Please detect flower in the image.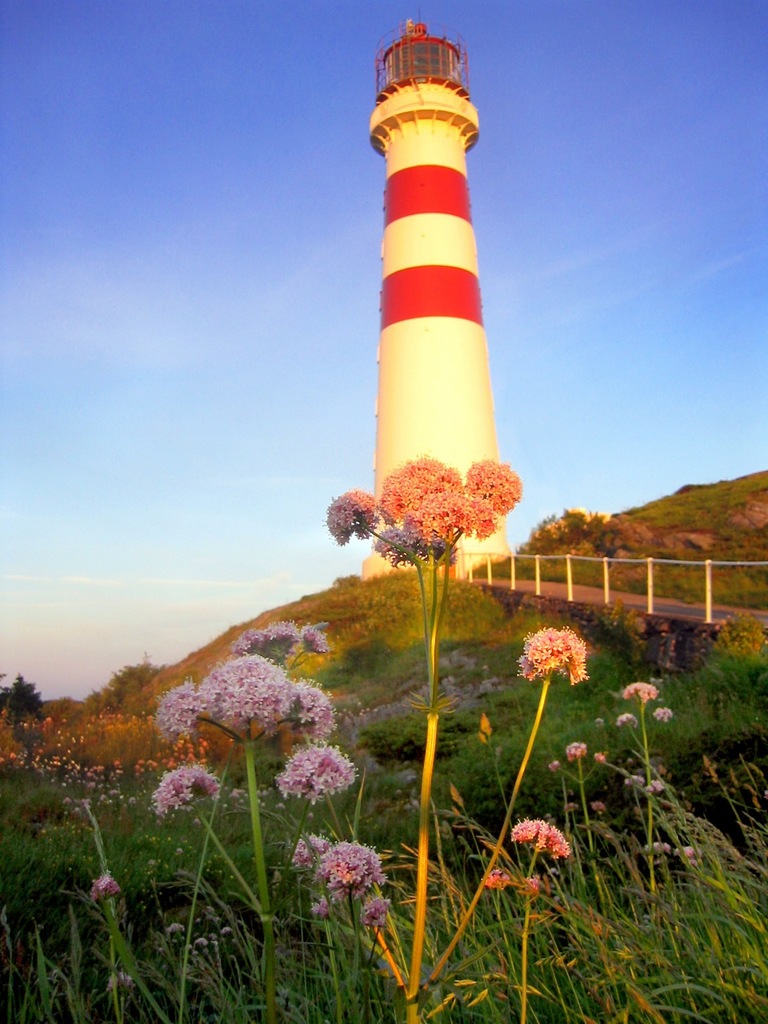
614:710:642:733.
